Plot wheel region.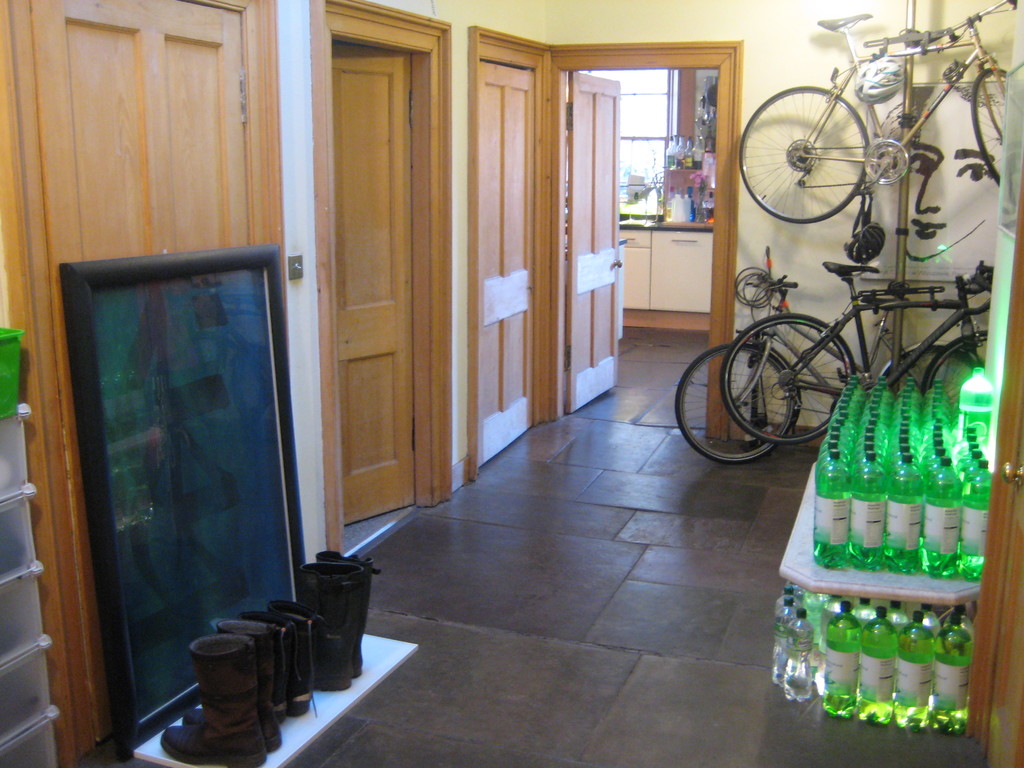
Plotted at x1=884, y1=347, x2=985, y2=404.
